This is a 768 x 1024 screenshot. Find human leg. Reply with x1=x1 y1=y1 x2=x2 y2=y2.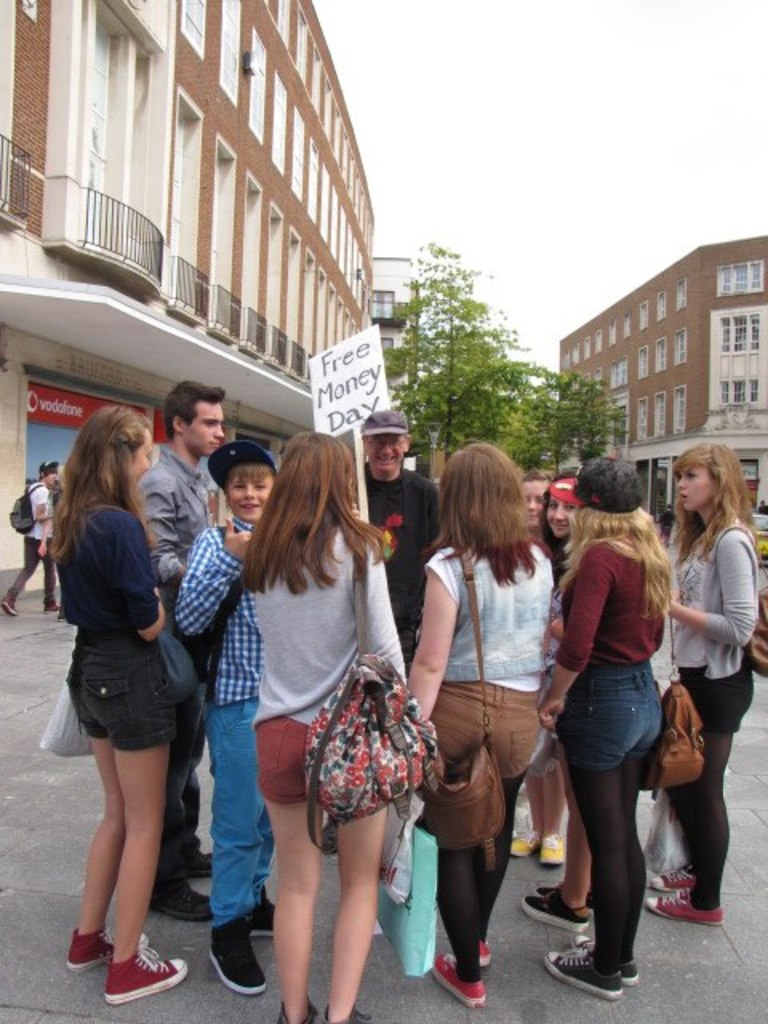
x1=214 y1=691 x2=269 y2=1002.
